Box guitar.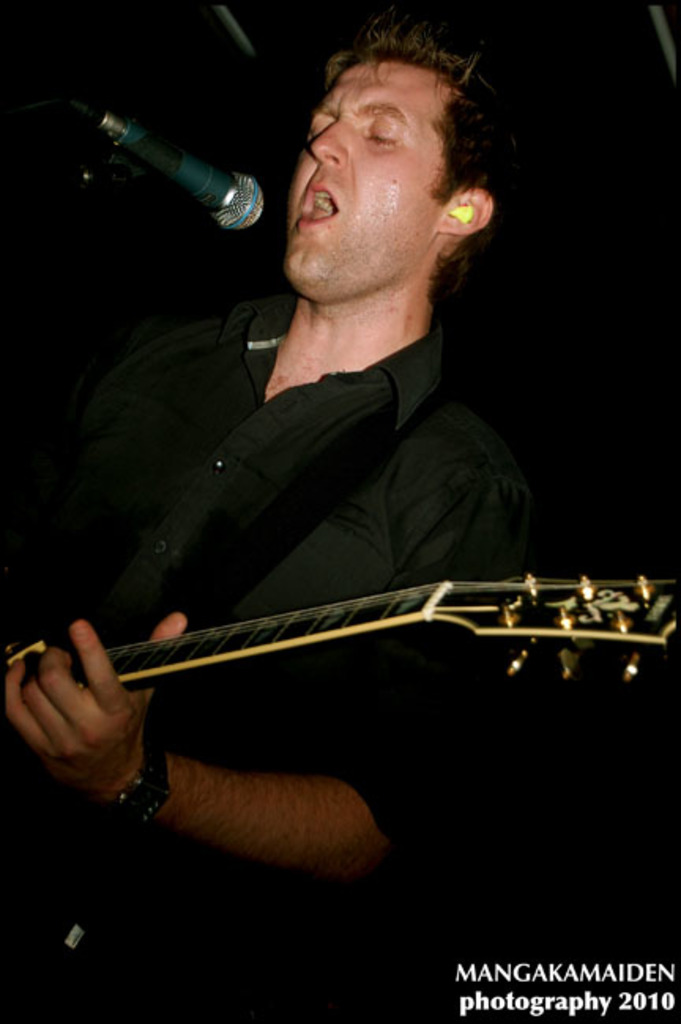
box(0, 572, 679, 725).
